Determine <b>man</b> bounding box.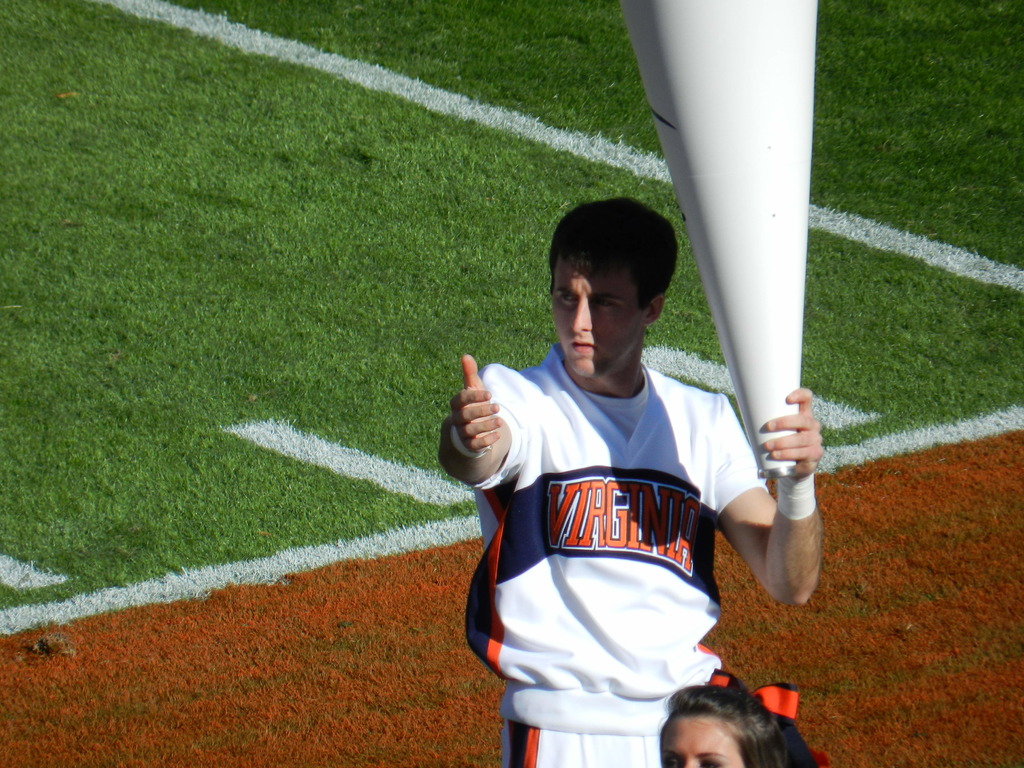
Determined: 445/202/779/767.
